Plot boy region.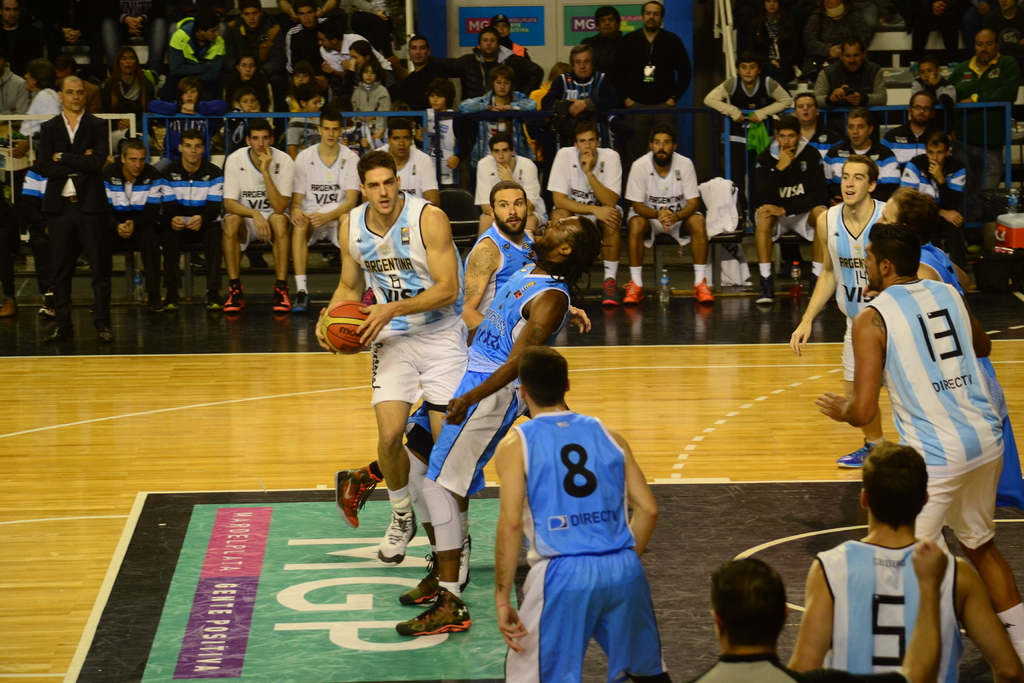
Plotted at {"left": 286, "top": 62, "right": 326, "bottom": 95}.
